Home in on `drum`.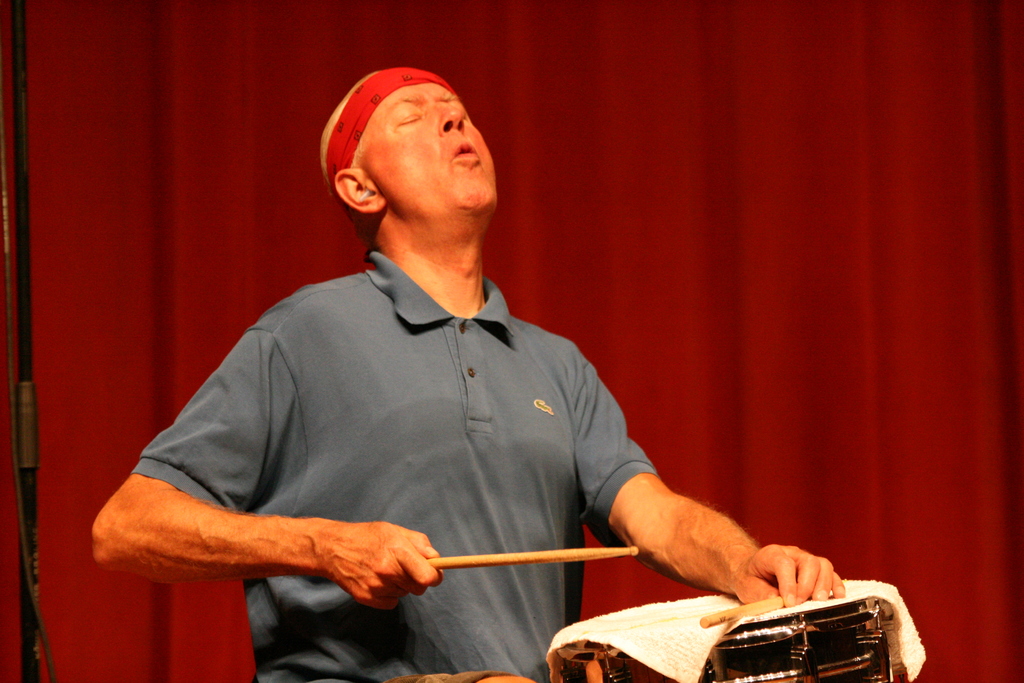
Homed in at x1=554 y1=580 x2=909 y2=682.
